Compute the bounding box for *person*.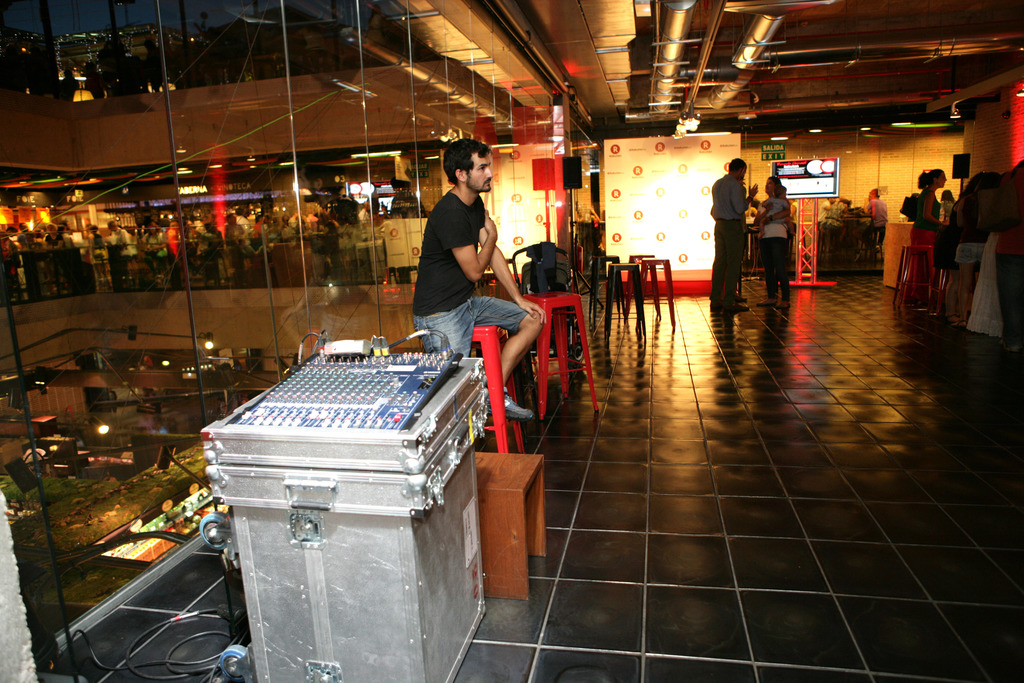
BBox(268, 211, 282, 229).
